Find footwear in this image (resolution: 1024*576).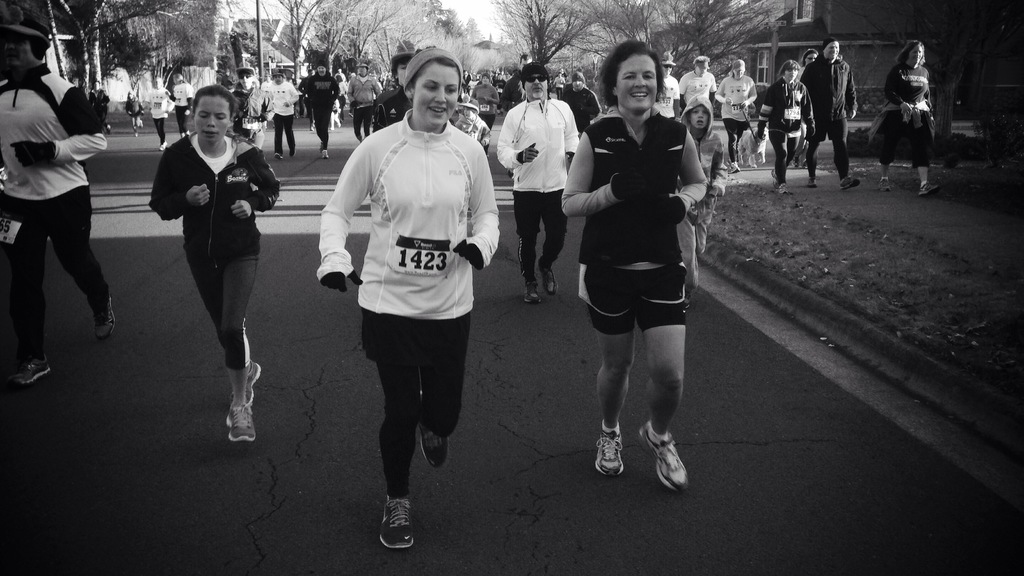
bbox(838, 176, 857, 190).
